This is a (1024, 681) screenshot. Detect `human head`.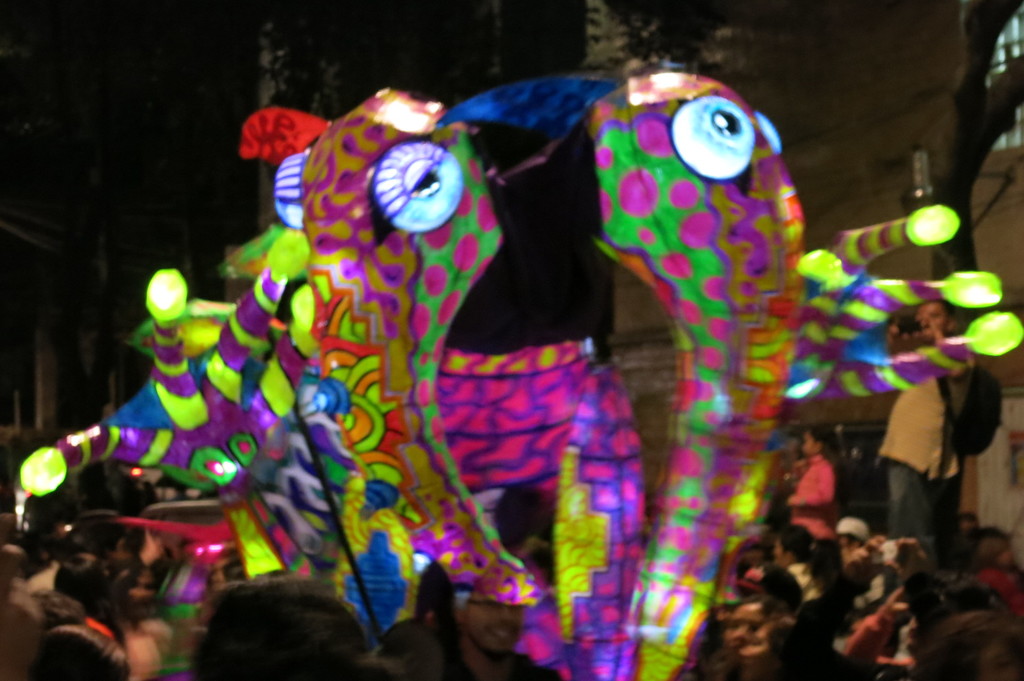
left=909, top=301, right=955, bottom=344.
